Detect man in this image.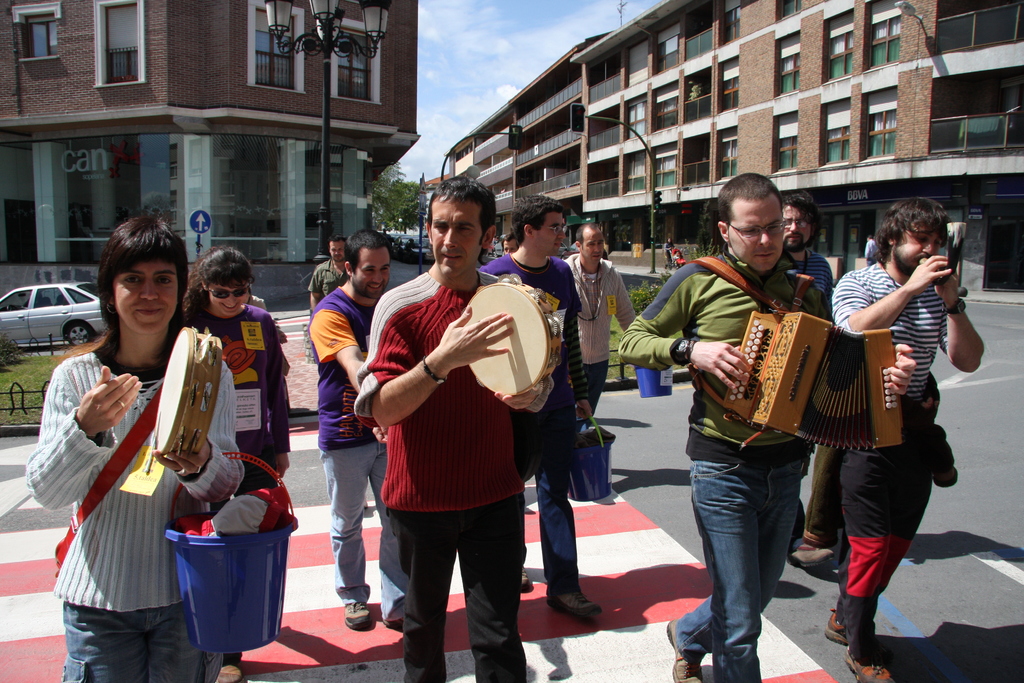
Detection: detection(556, 220, 643, 425).
